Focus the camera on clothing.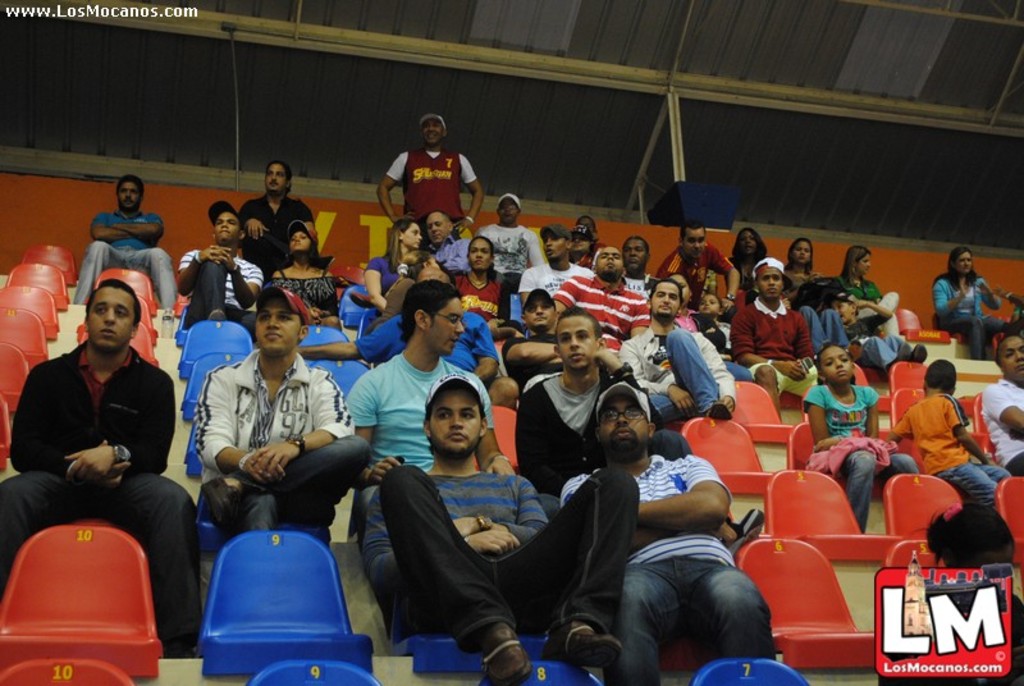
Focus region: bbox(379, 148, 476, 215).
